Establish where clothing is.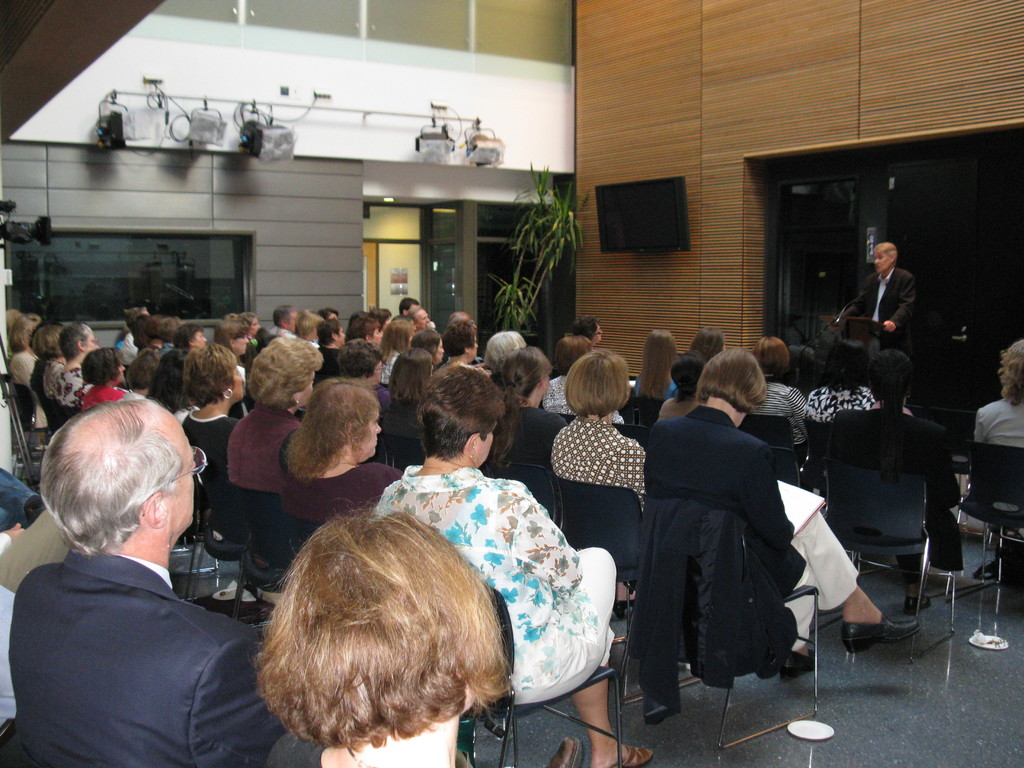
Established at <box>626,376,820,743</box>.
